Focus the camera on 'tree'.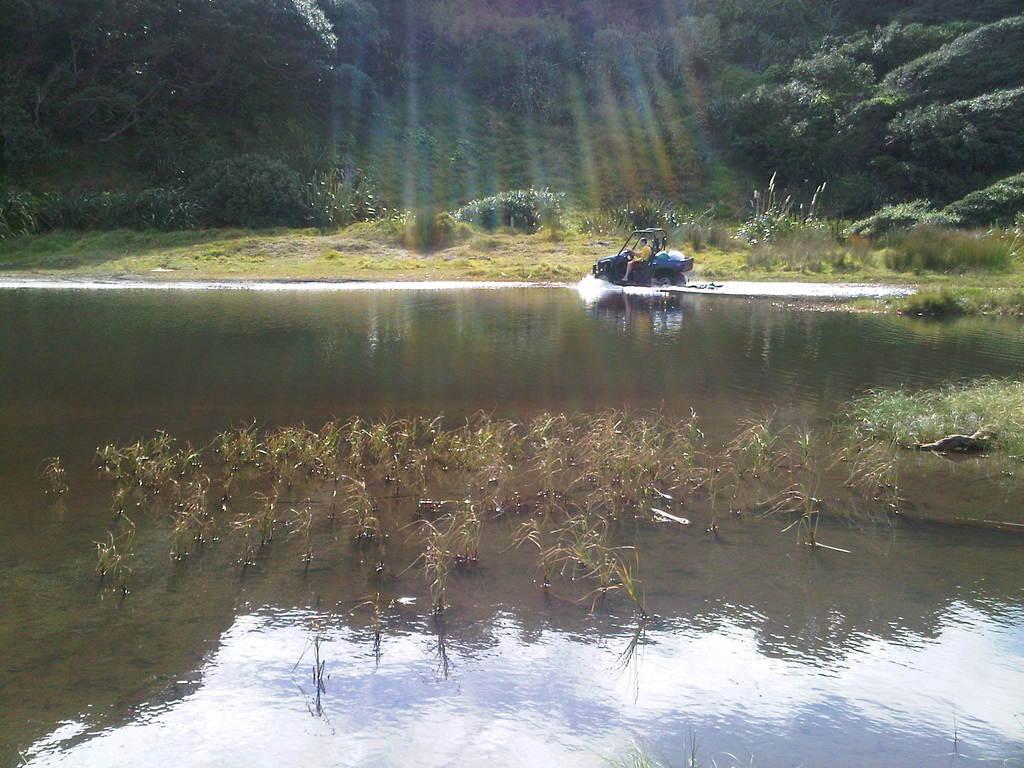
Focus region: 828/20/980/81.
